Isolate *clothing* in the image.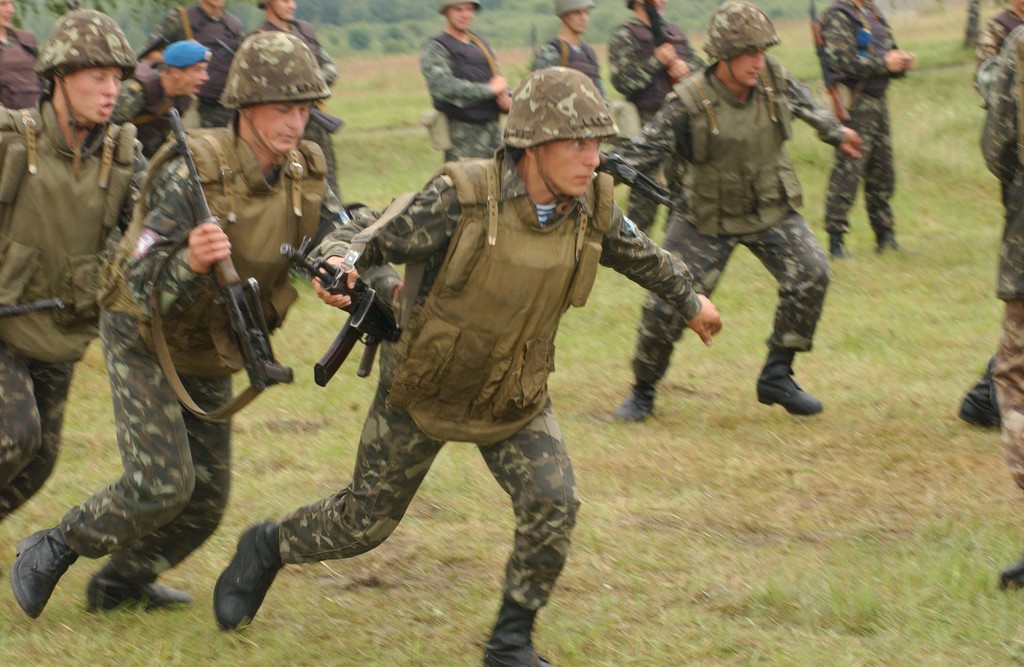
Isolated region: locate(977, 21, 1023, 490).
